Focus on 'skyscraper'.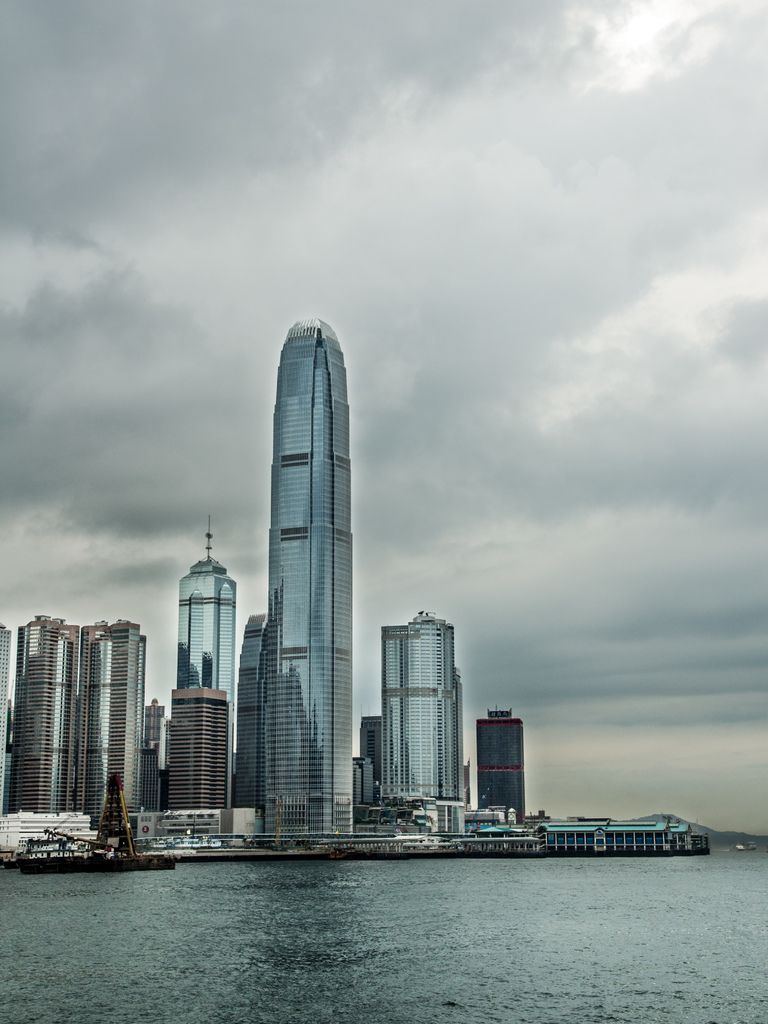
Focused at <region>157, 682, 239, 806</region>.
